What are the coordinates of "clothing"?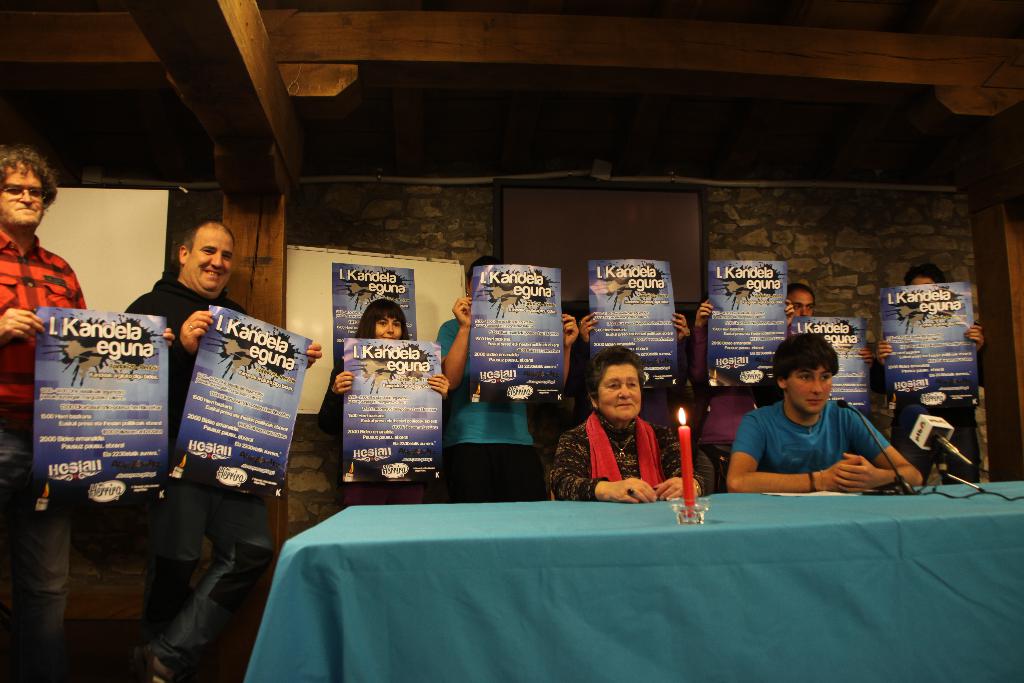
0,233,79,682.
